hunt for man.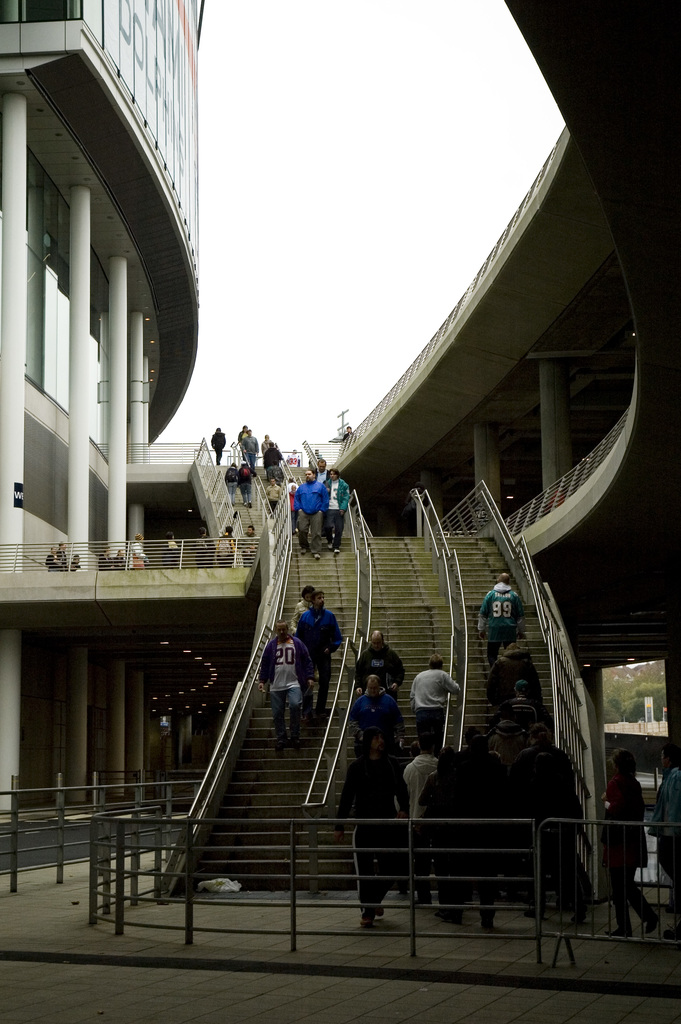
Hunted down at Rect(265, 615, 317, 743).
